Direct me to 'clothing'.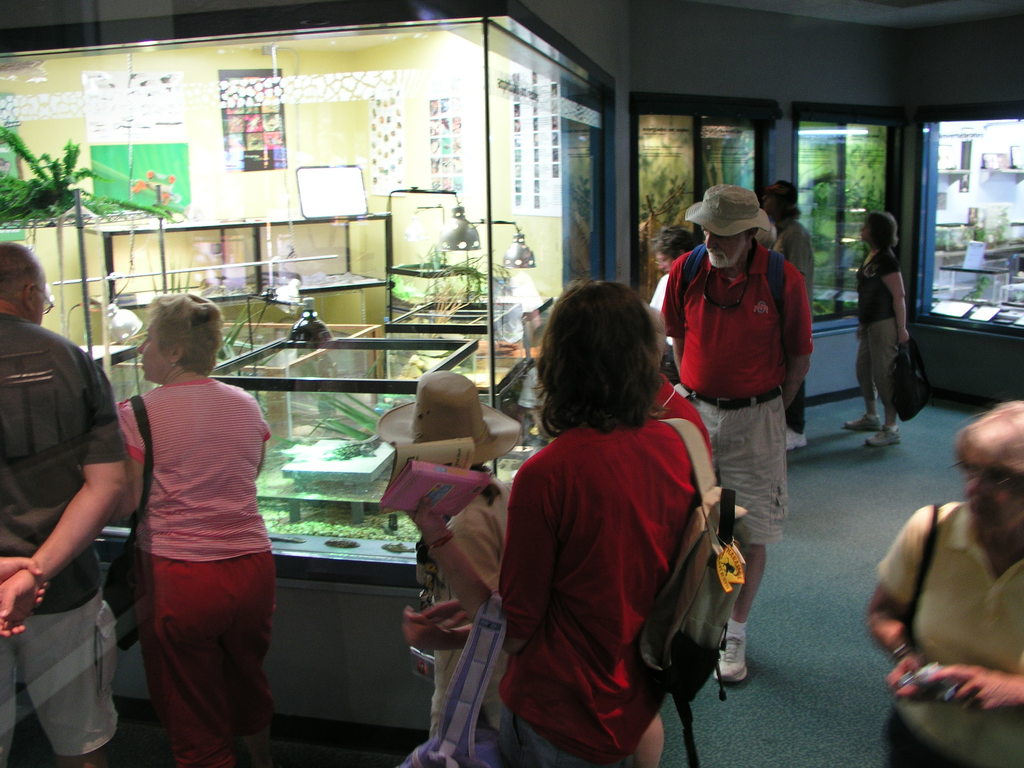
Direction: [115, 378, 278, 767].
